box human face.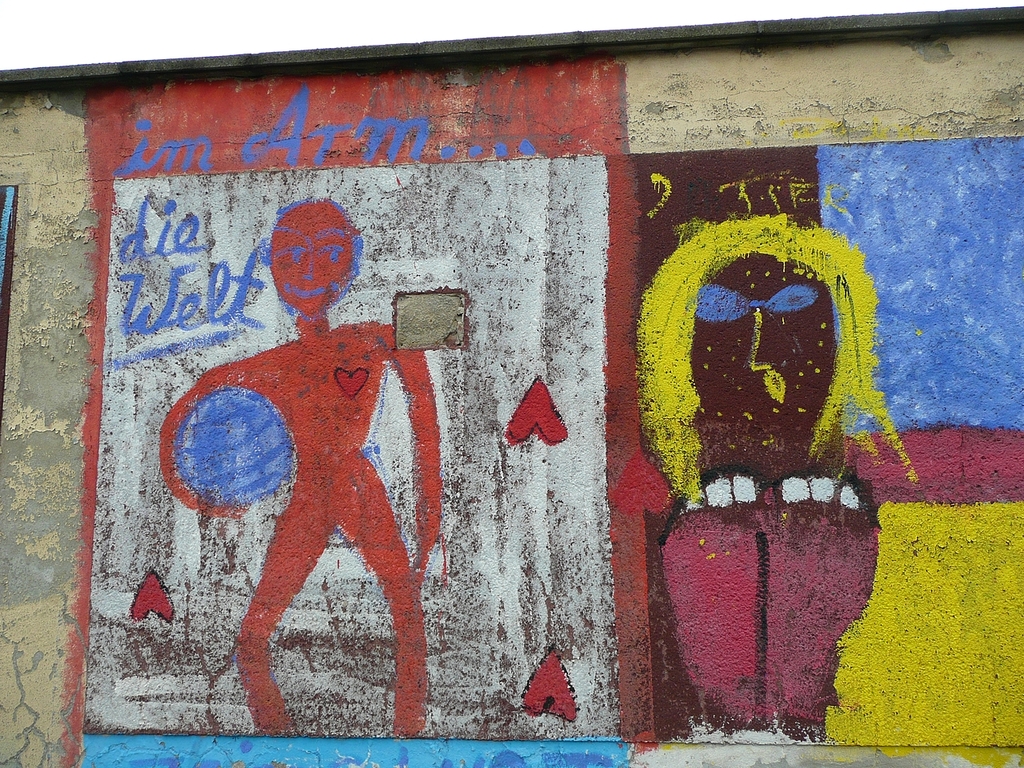
(691,253,837,407).
